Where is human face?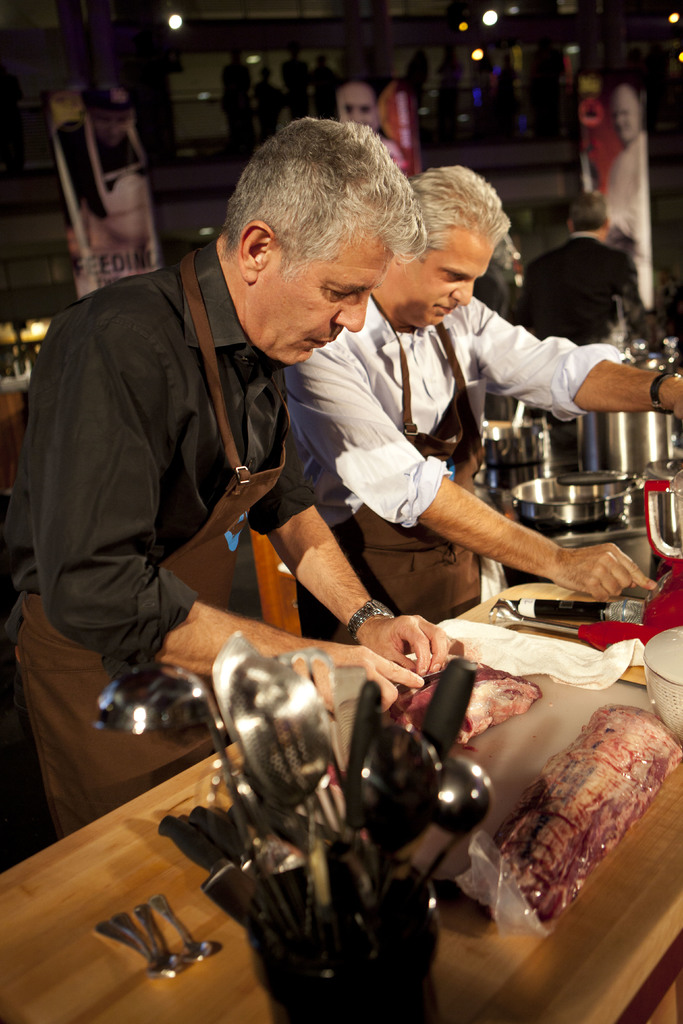
248, 223, 397, 364.
